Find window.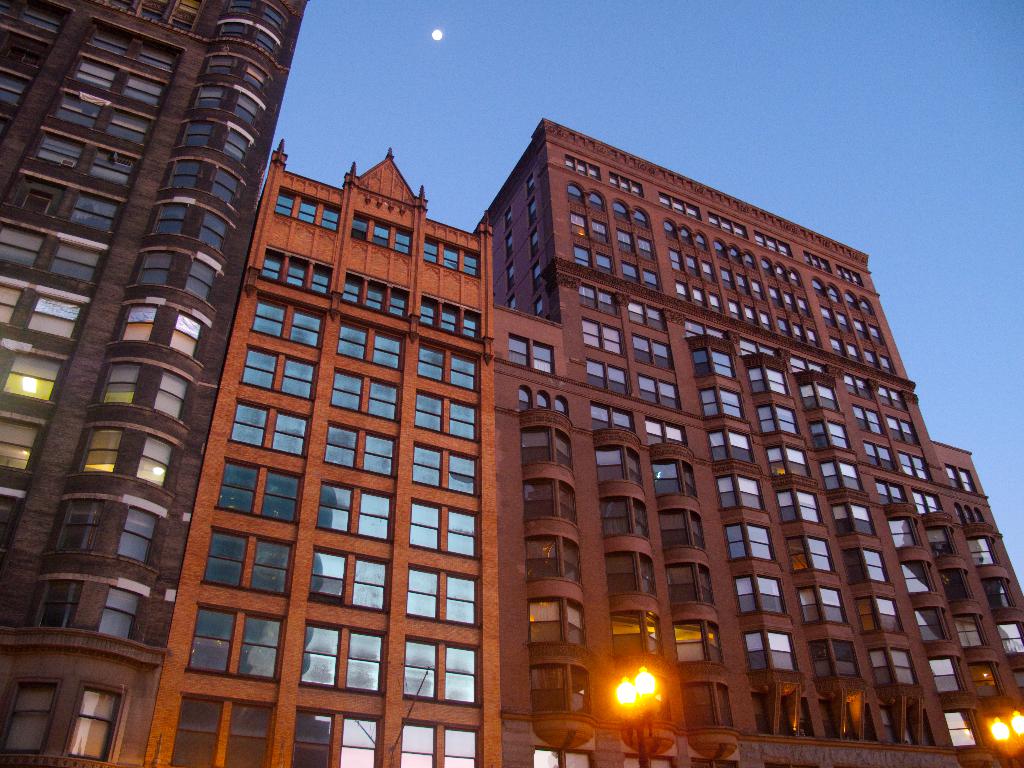
(925,519,961,556).
